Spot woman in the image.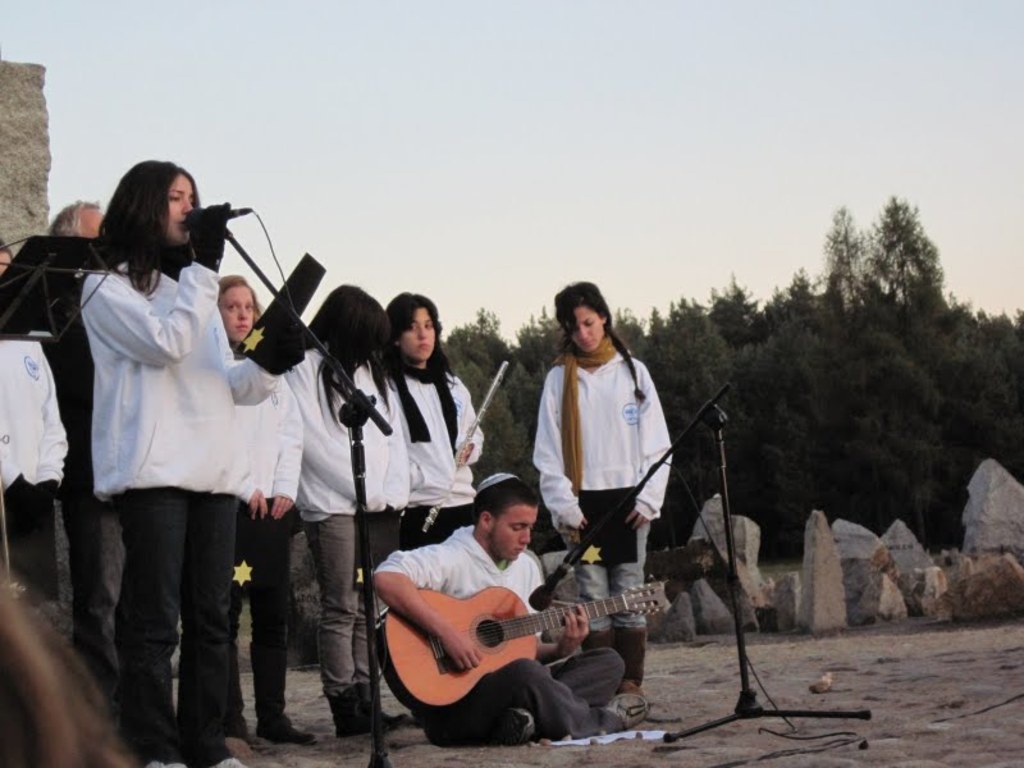
woman found at rect(529, 275, 671, 700).
